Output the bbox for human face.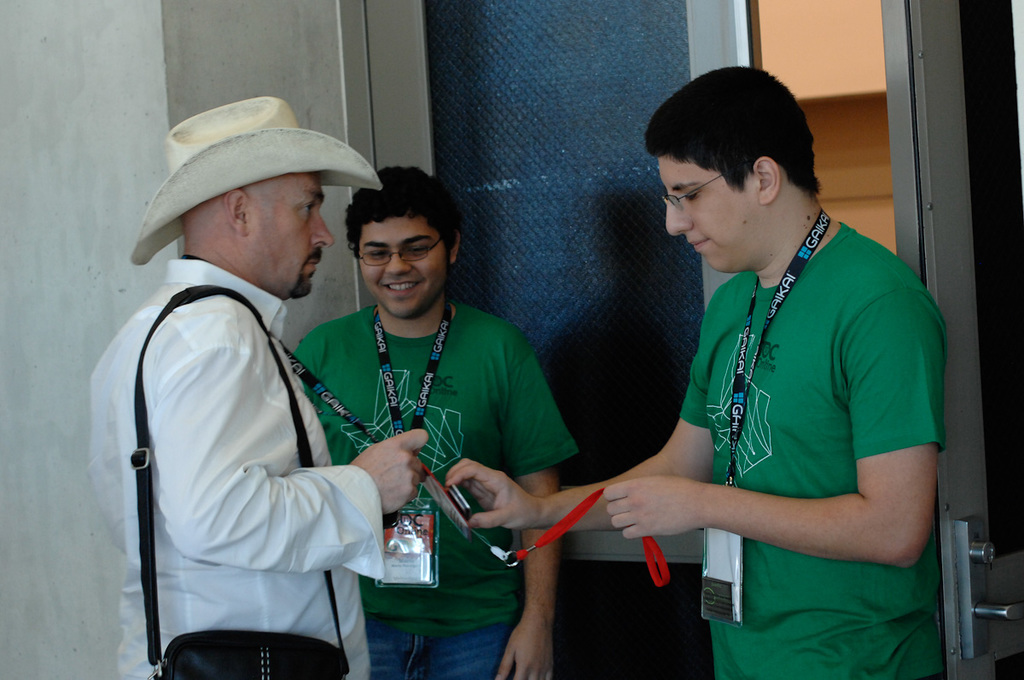
<bbox>255, 178, 336, 292</bbox>.
